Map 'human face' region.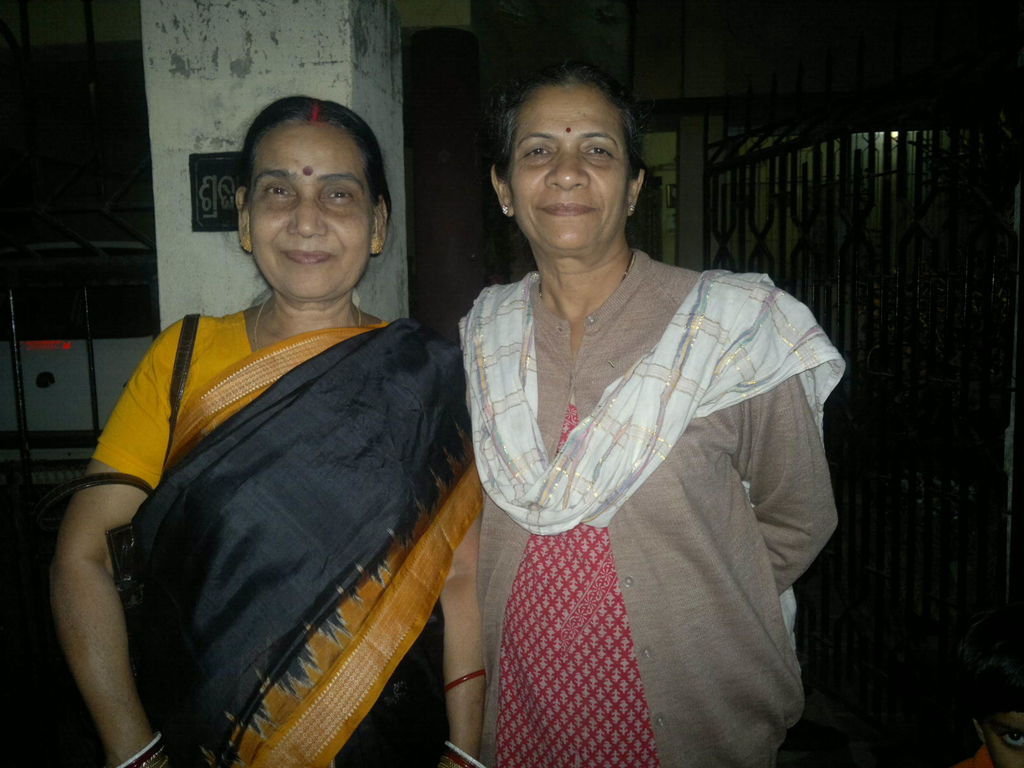
Mapped to bbox=(509, 108, 622, 252).
